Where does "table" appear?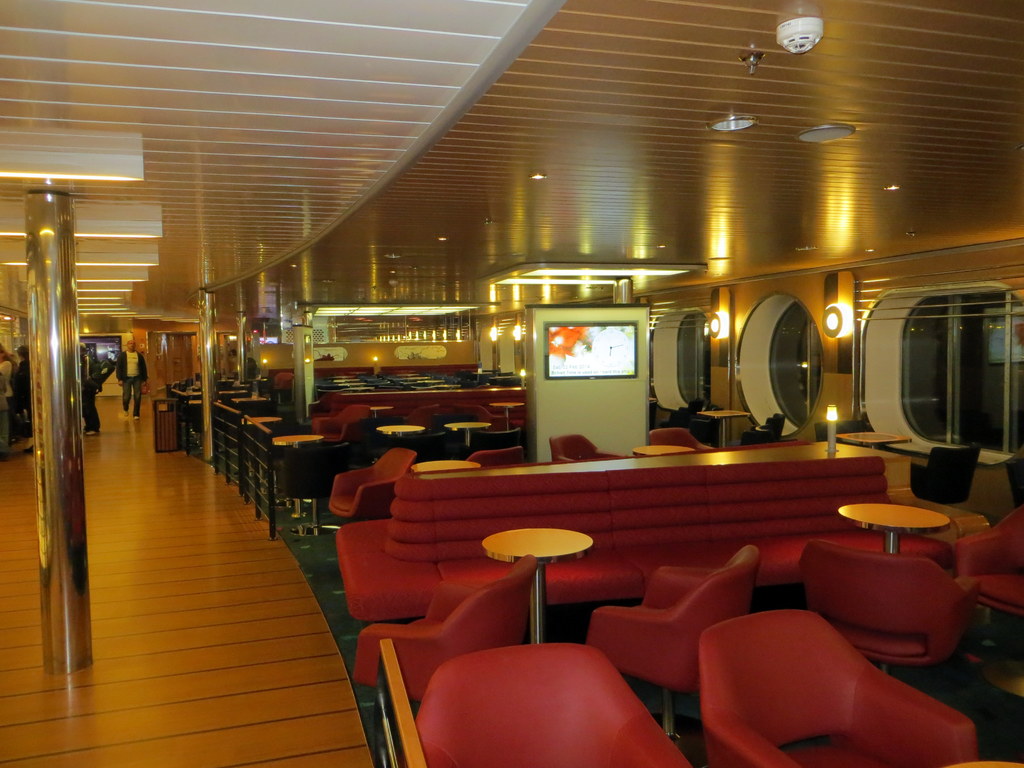
Appears at box=[445, 418, 488, 455].
